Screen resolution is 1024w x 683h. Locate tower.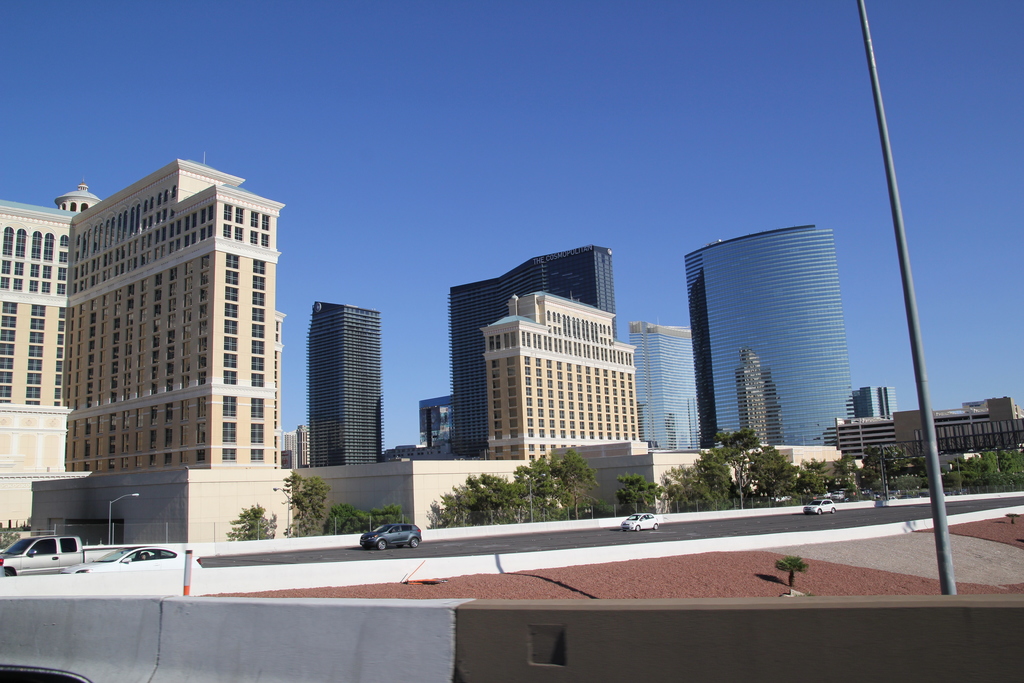
BBox(854, 385, 891, 428).
